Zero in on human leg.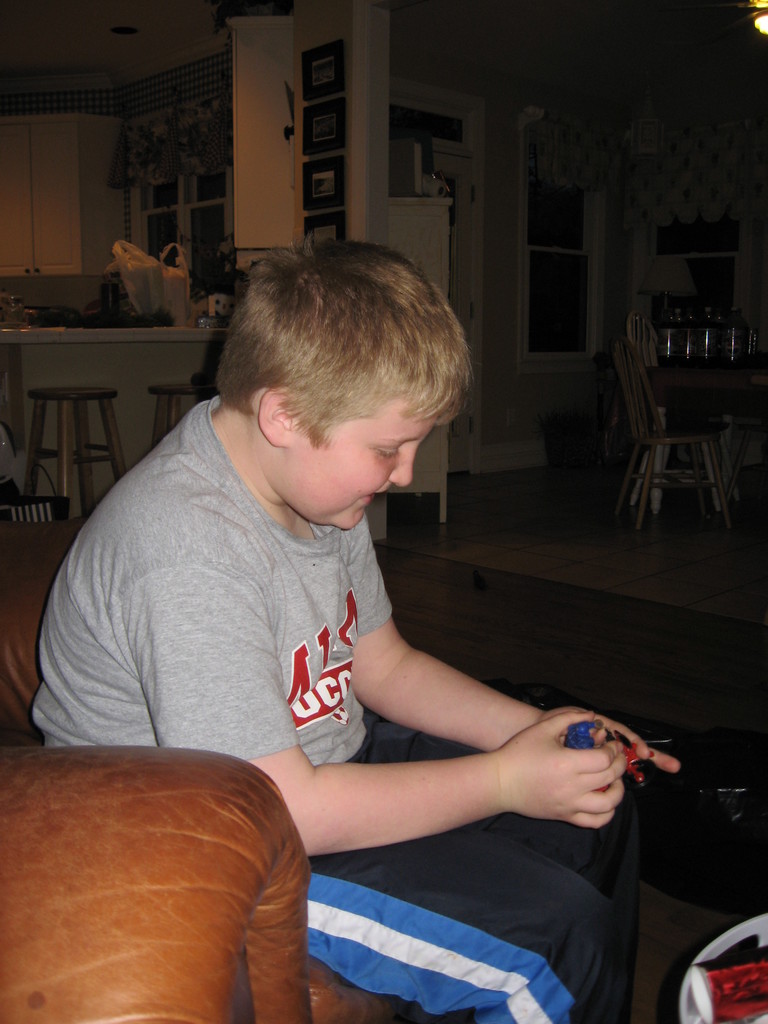
Zeroed in: <box>347,719,621,932</box>.
